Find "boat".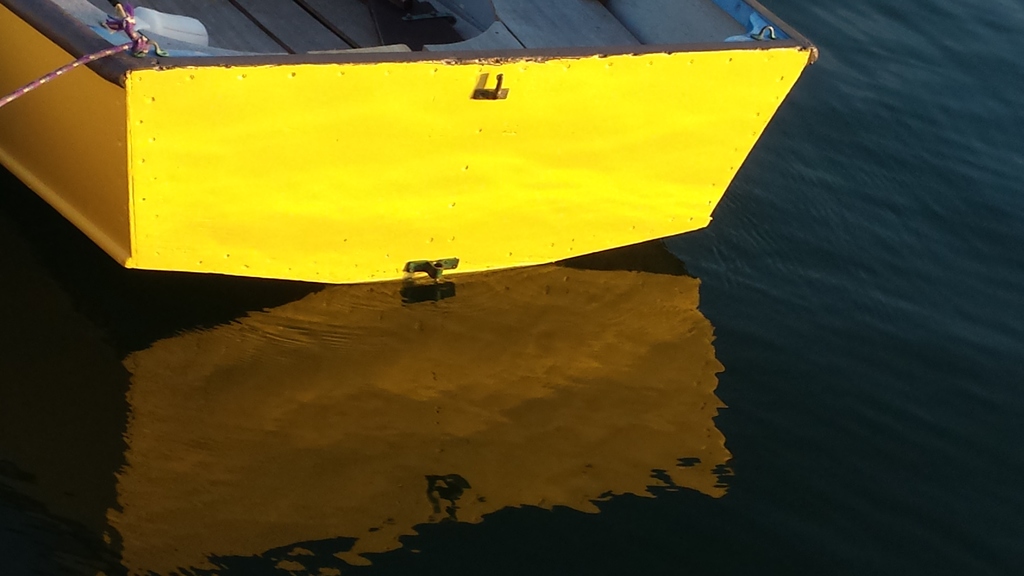
28,6,832,332.
